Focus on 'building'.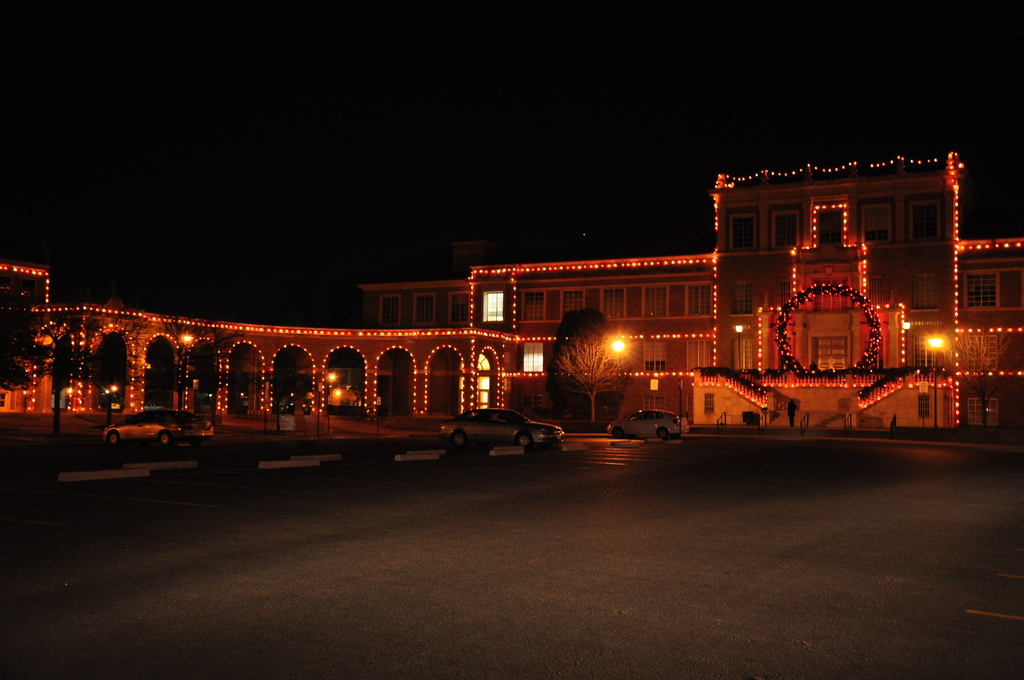
Focused at (0,255,556,428).
